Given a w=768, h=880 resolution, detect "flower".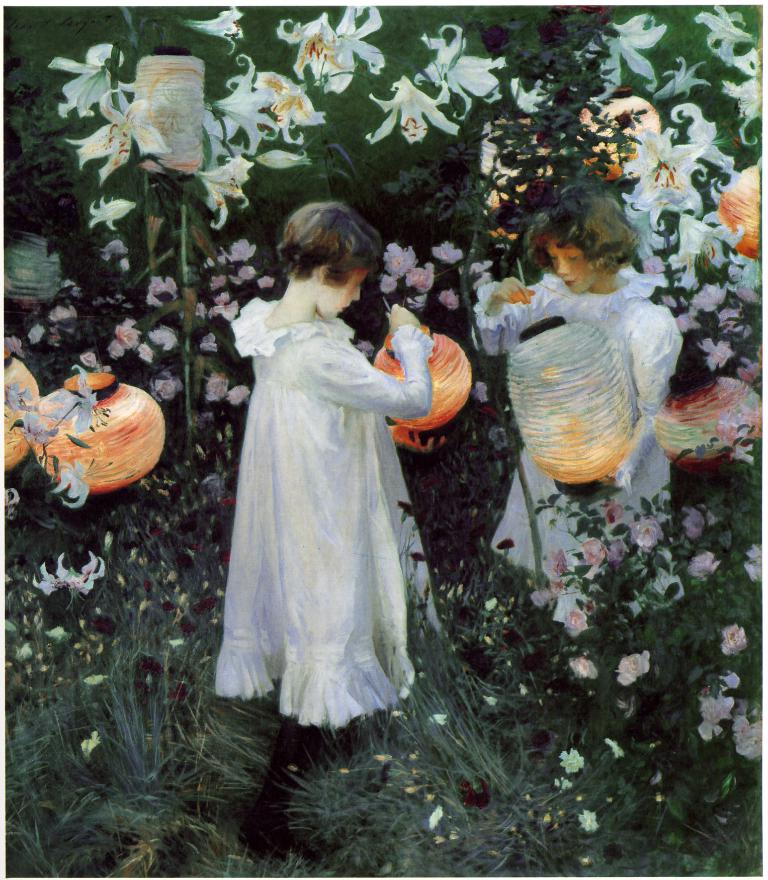
[x1=557, y1=602, x2=590, y2=636].
